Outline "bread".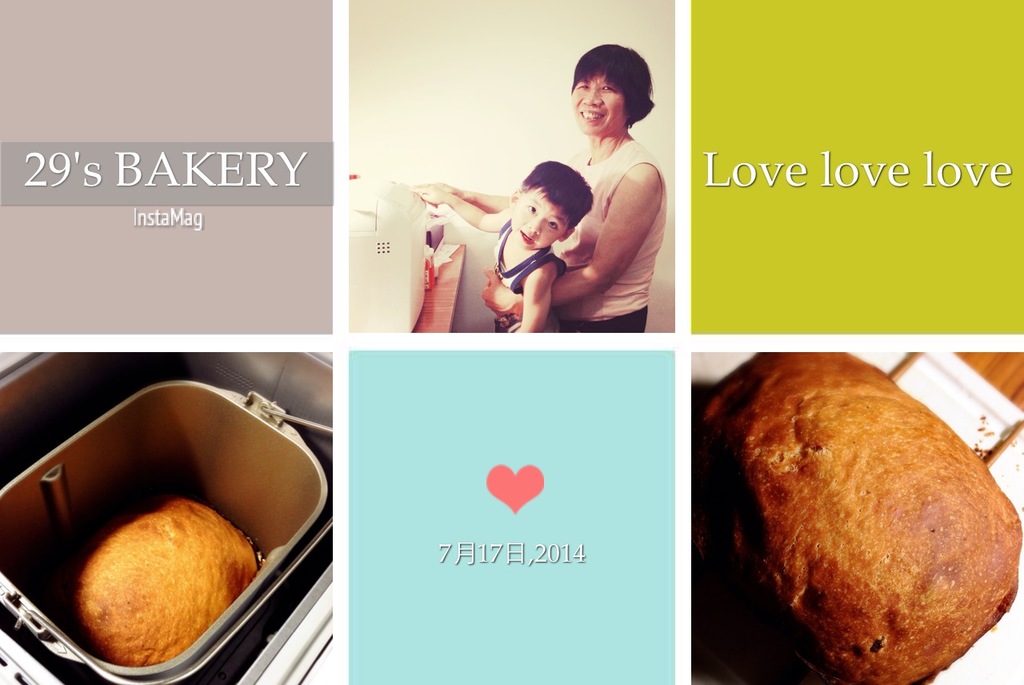
Outline: 38:488:259:669.
